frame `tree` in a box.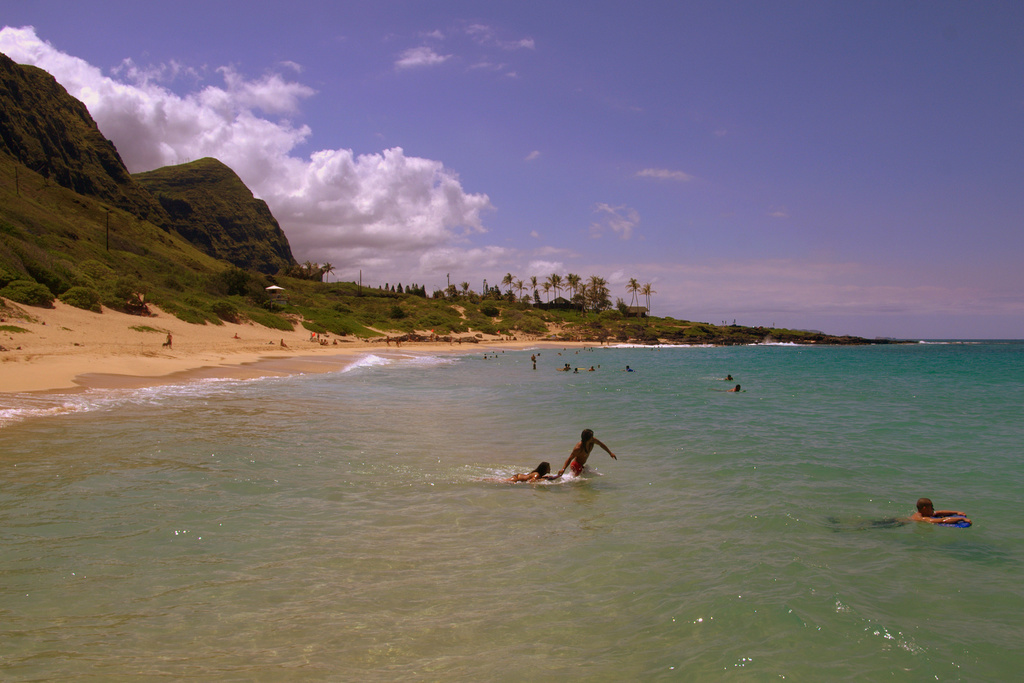
383,284,392,290.
